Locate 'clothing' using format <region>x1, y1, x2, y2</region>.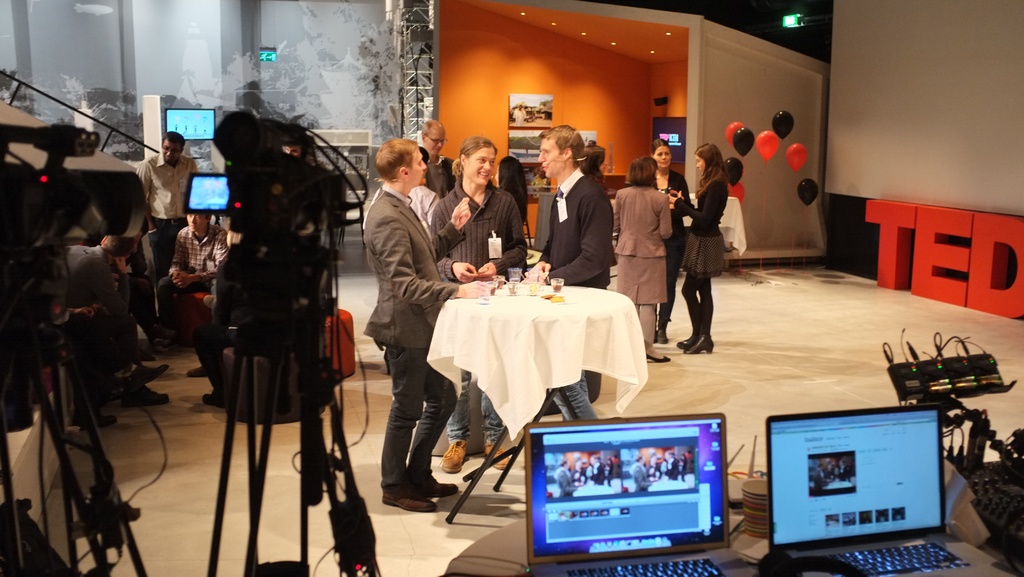
<region>650, 163, 692, 331</region>.
